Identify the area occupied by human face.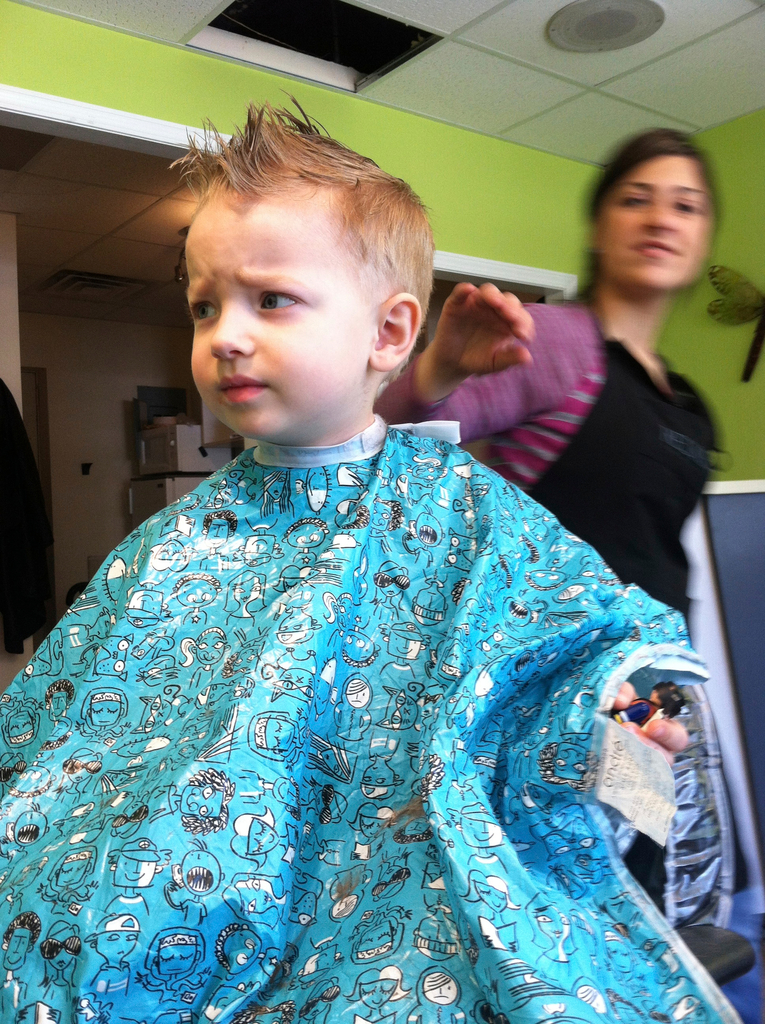
Area: BBox(171, 190, 363, 442).
